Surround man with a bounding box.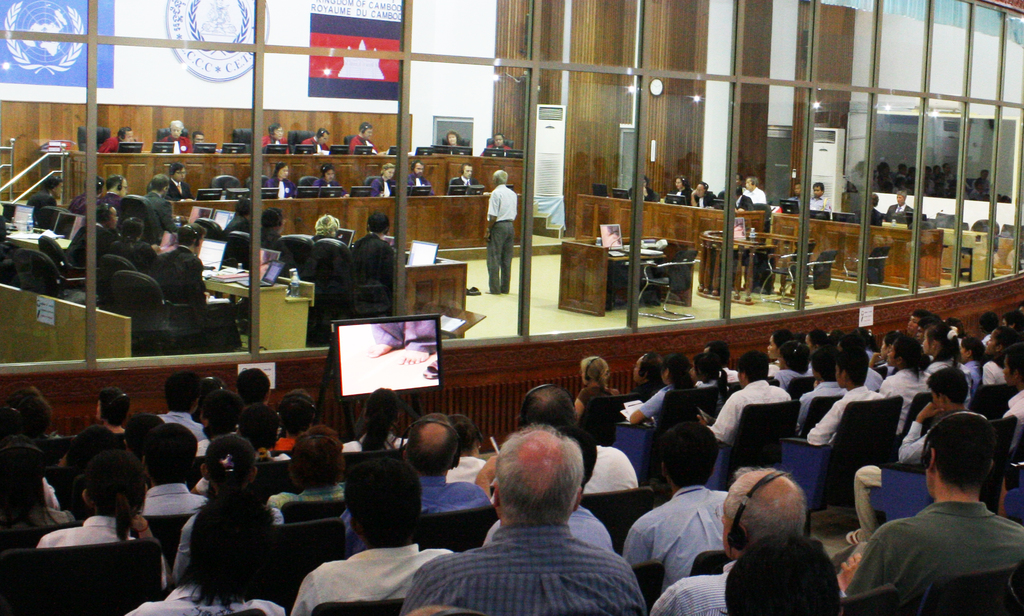
rect(412, 413, 490, 517).
